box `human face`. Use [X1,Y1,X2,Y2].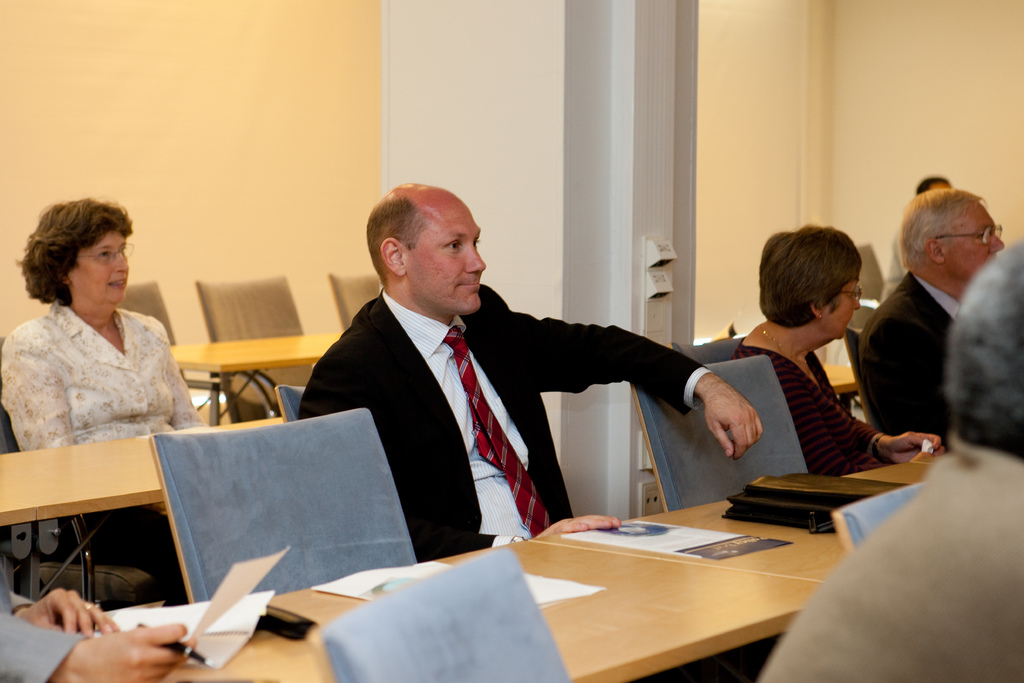
[947,197,1006,276].
